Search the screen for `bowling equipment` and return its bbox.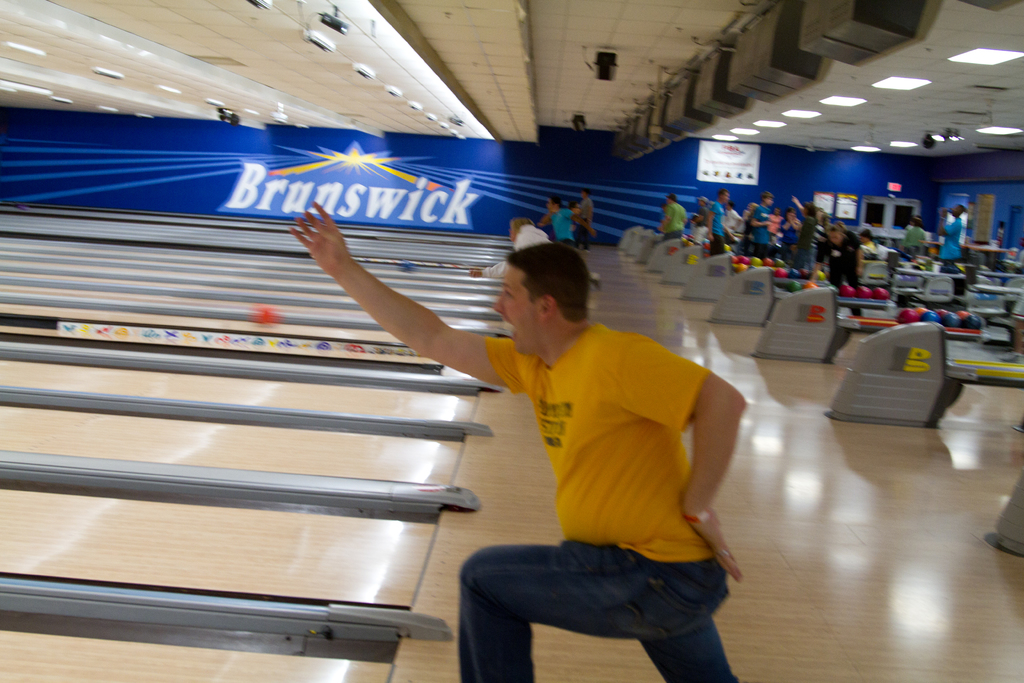
Found: <bbox>829, 319, 969, 426</bbox>.
